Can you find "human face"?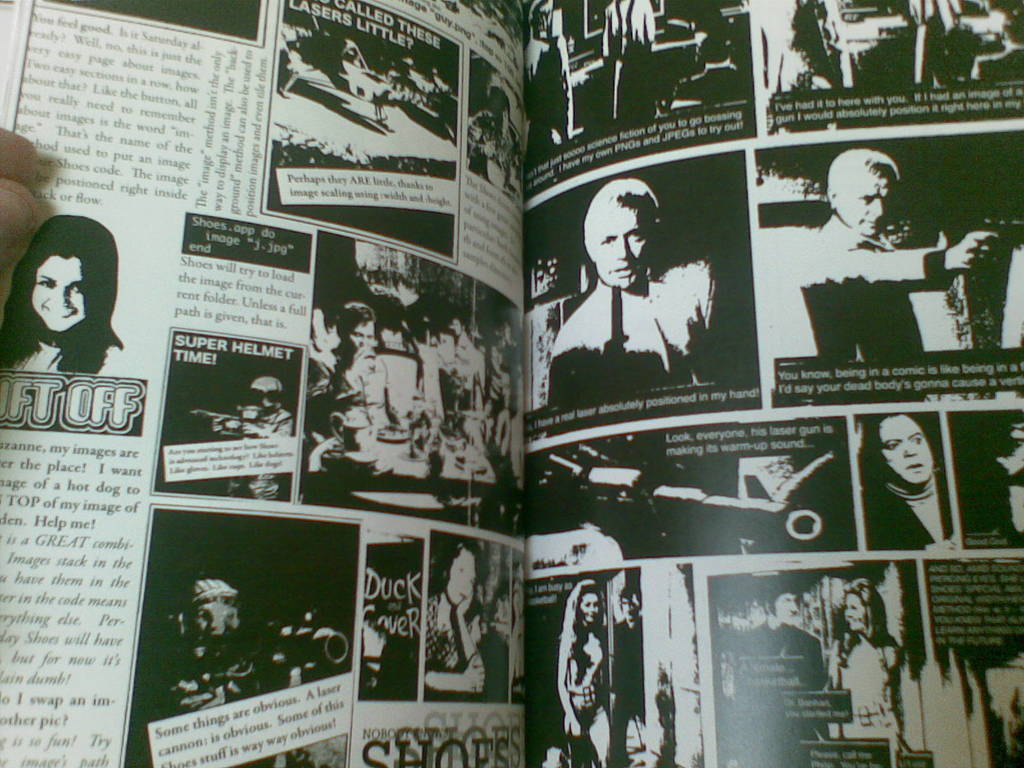
Yes, bounding box: {"left": 844, "top": 589, "right": 867, "bottom": 640}.
